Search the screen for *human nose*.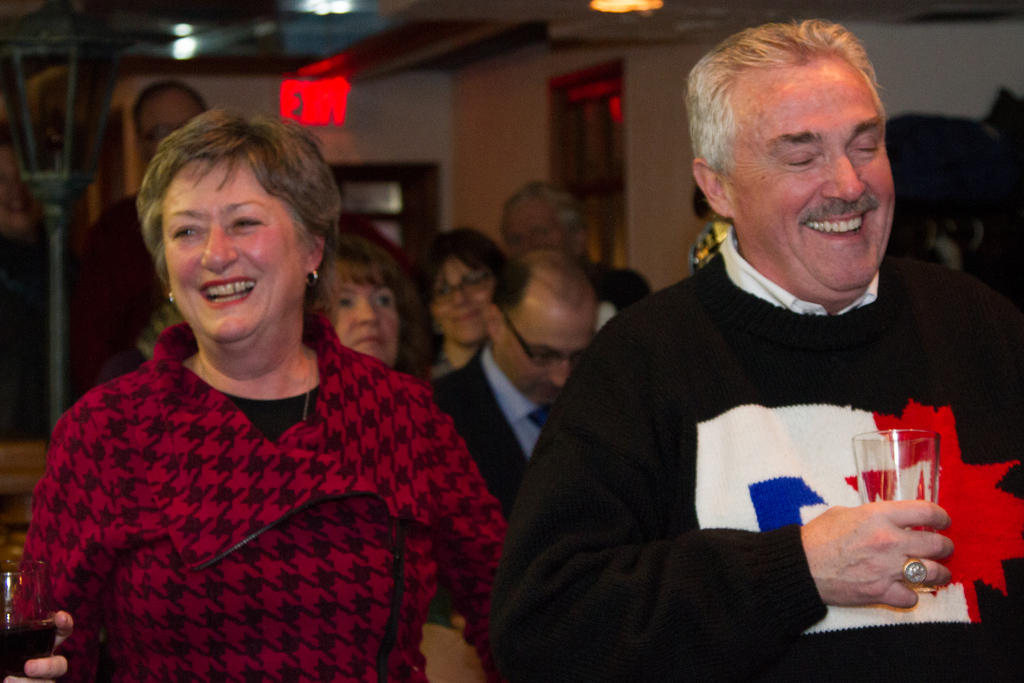
Found at 821, 148, 865, 204.
